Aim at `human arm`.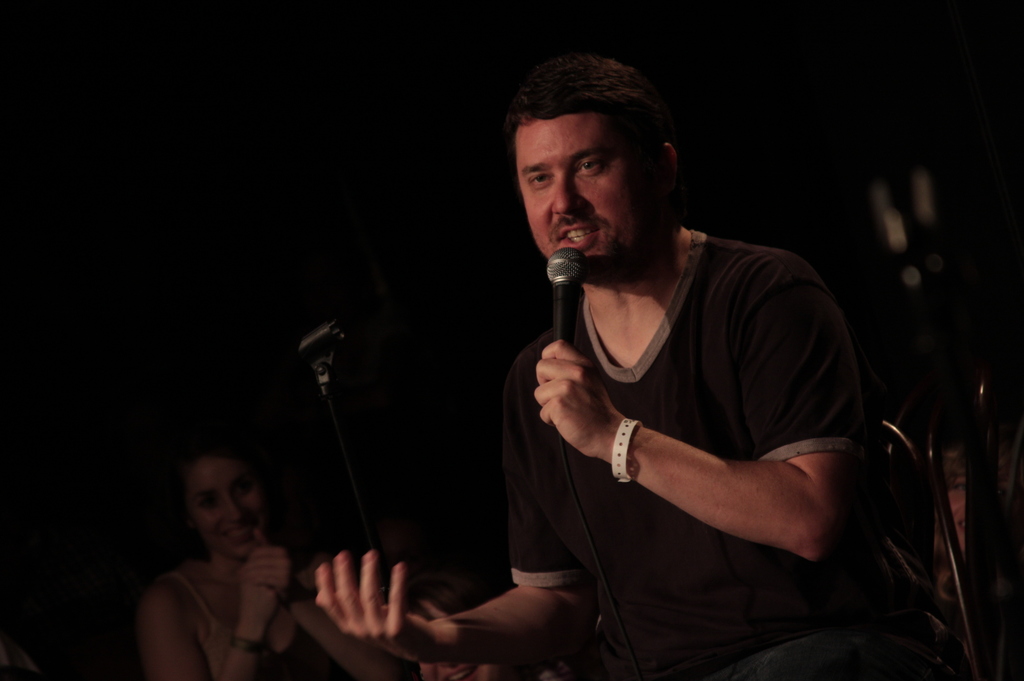
Aimed at 141/540/298/680.
